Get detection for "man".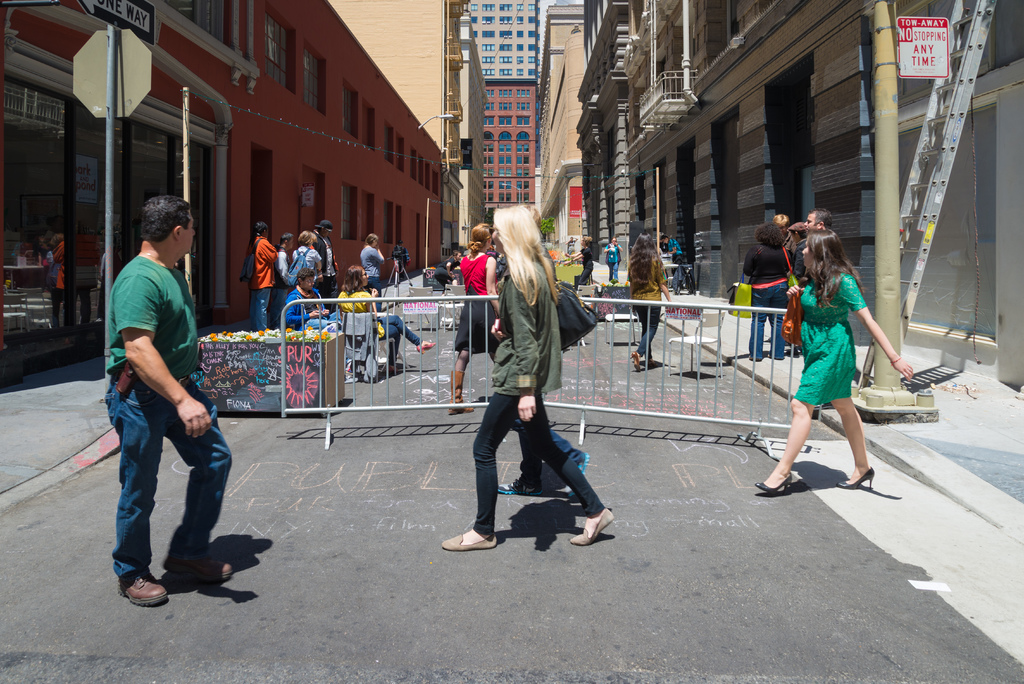
Detection: rect(563, 232, 577, 256).
